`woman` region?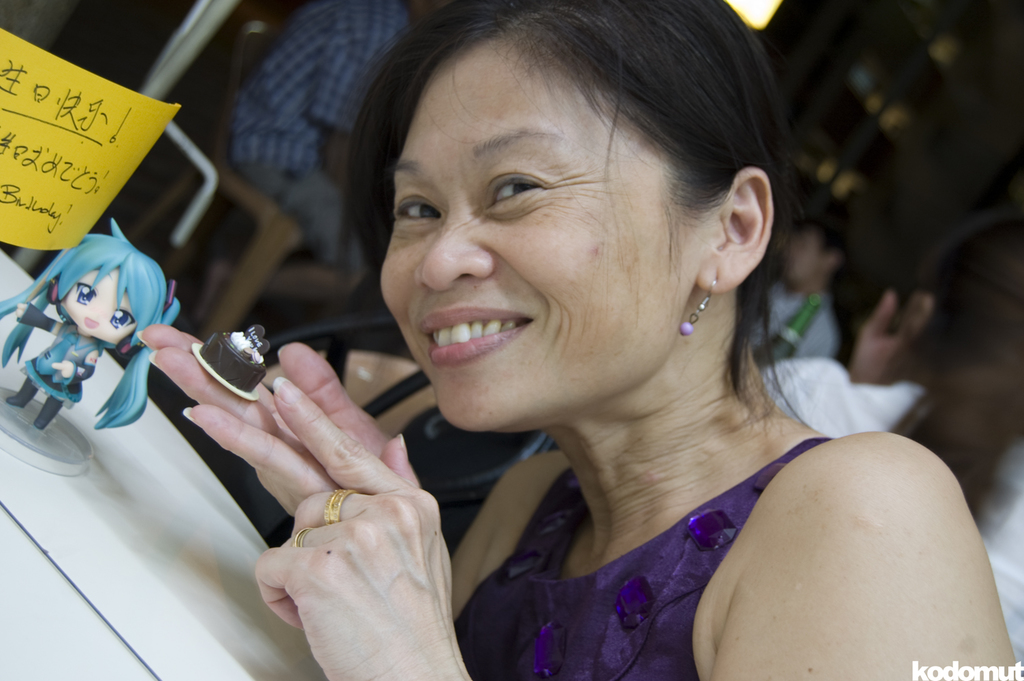
bbox(224, 19, 963, 669)
